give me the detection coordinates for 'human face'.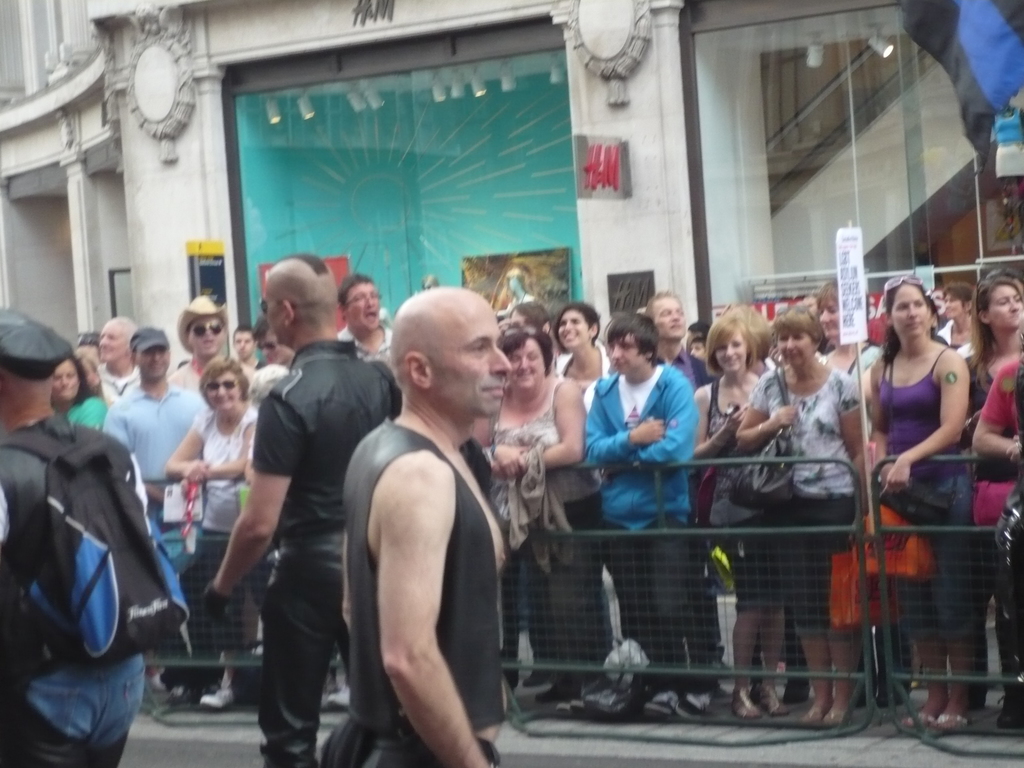
left=777, top=328, right=814, bottom=368.
